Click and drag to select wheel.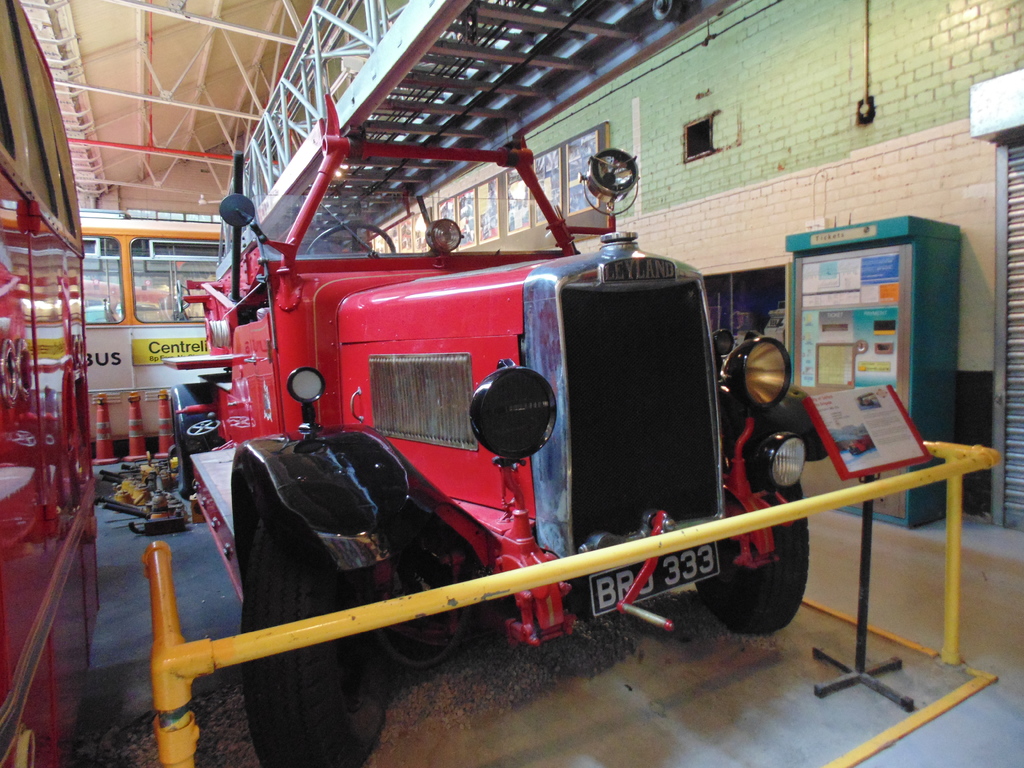
Selection: <box>179,419,194,497</box>.
